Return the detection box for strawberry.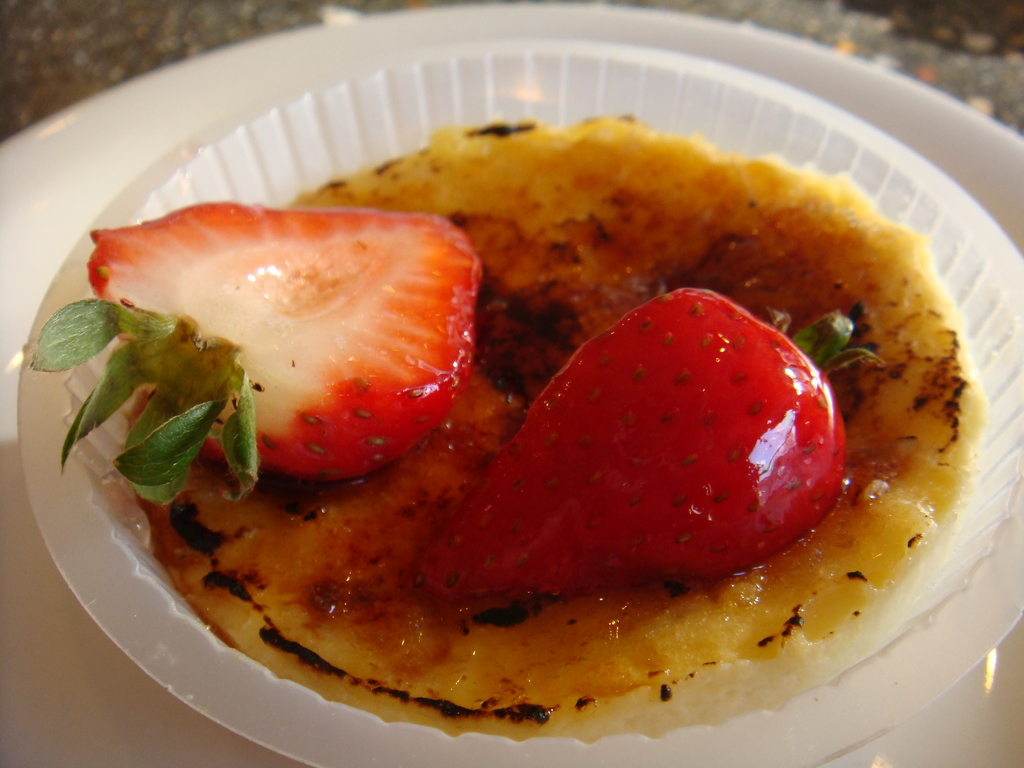
{"x1": 28, "y1": 203, "x2": 477, "y2": 506}.
